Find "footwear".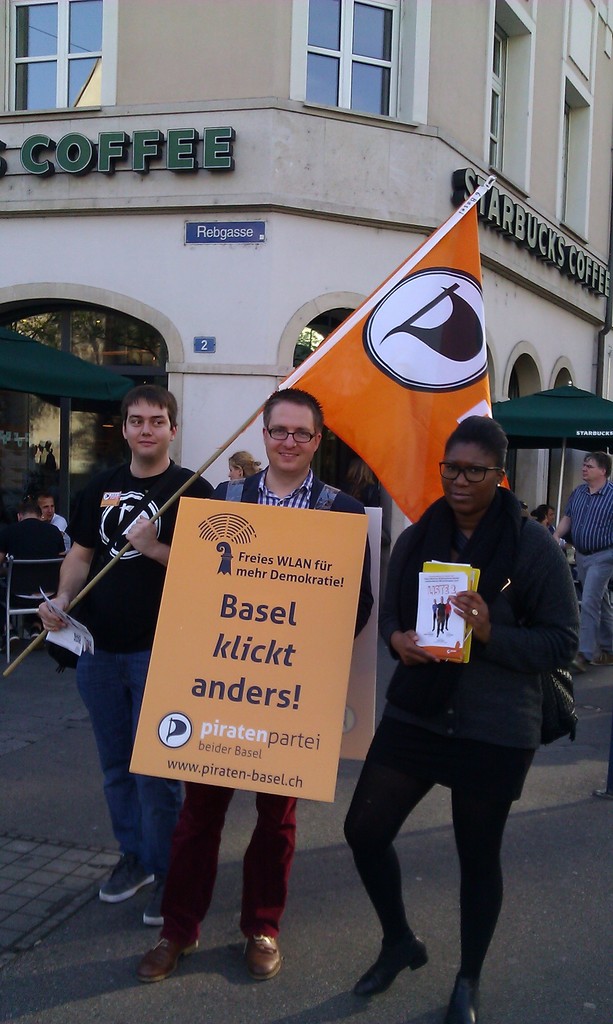
[x1=137, y1=934, x2=203, y2=979].
